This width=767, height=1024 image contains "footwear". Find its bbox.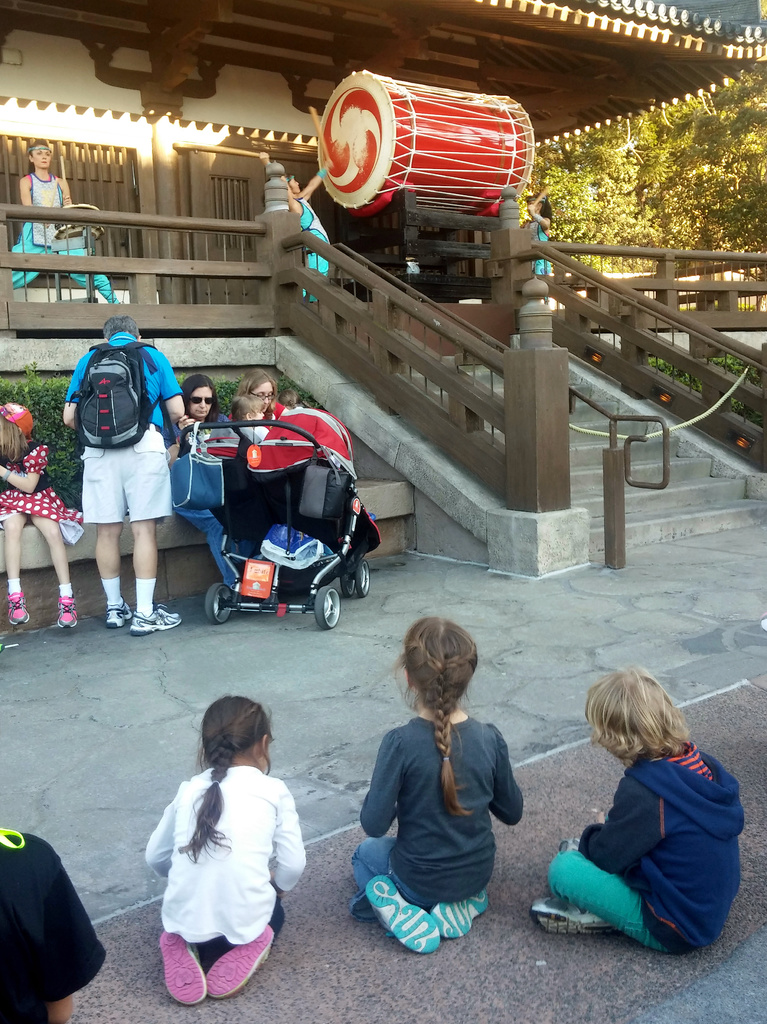
356:868:437:958.
